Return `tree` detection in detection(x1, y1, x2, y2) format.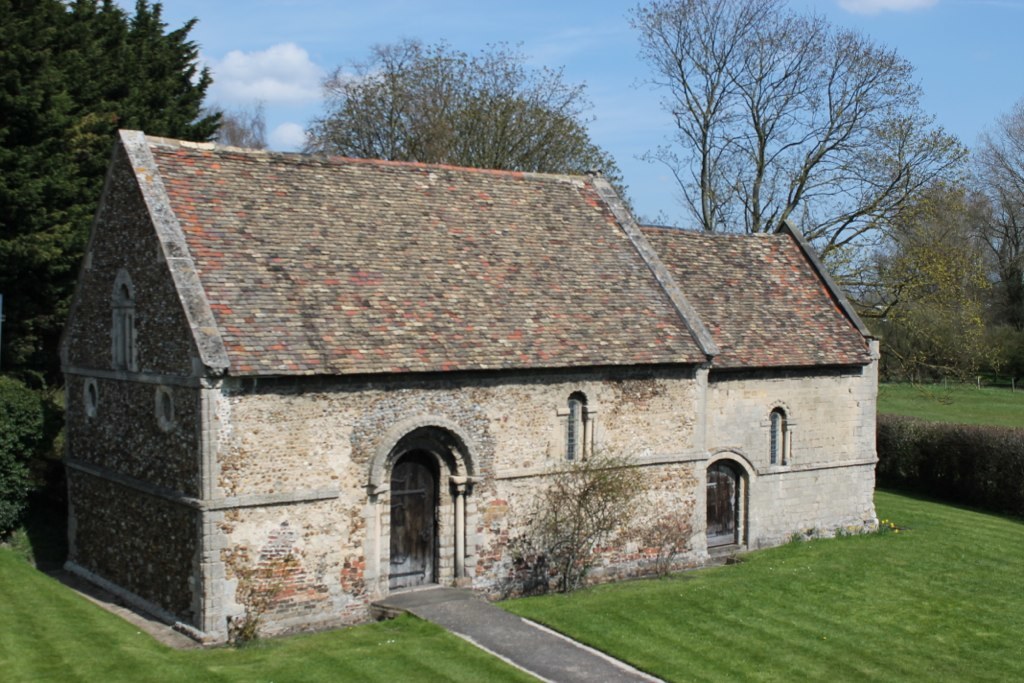
detection(619, 0, 974, 236).
